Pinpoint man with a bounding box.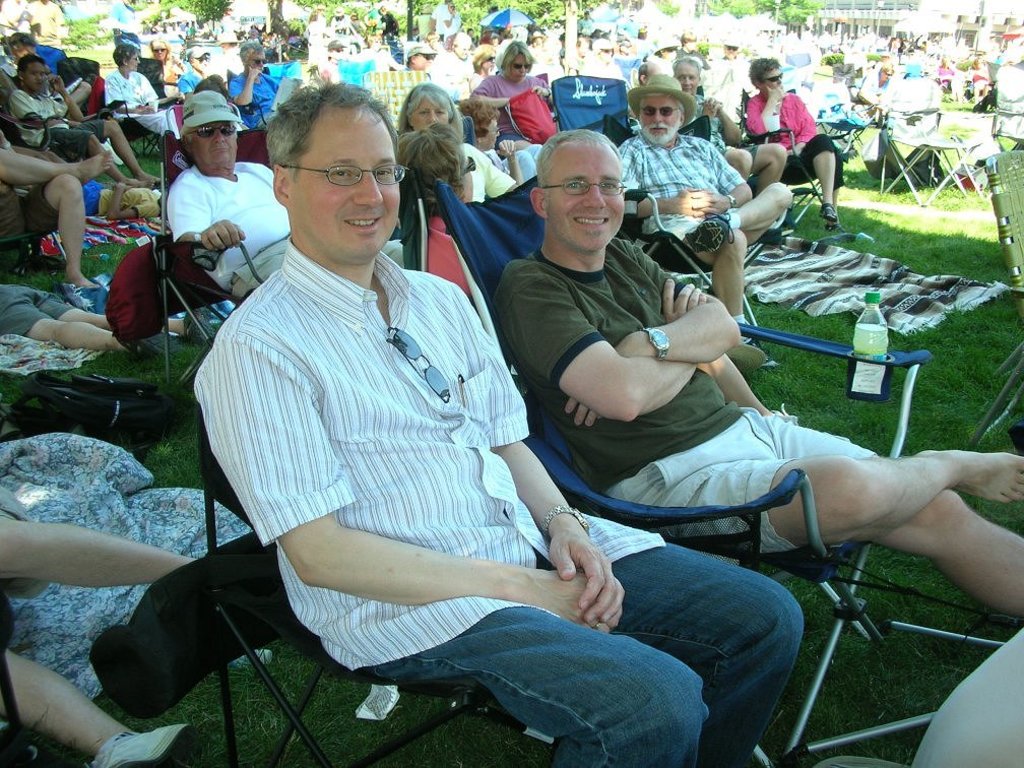
select_region(677, 27, 714, 76).
